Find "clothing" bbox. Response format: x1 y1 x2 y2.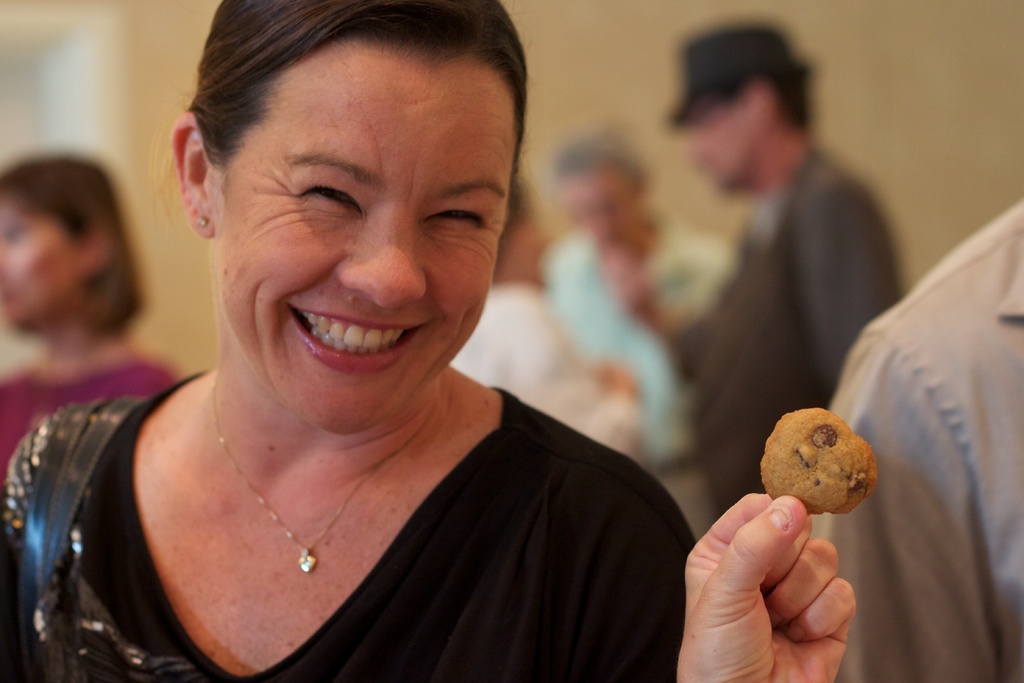
438 283 641 472.
